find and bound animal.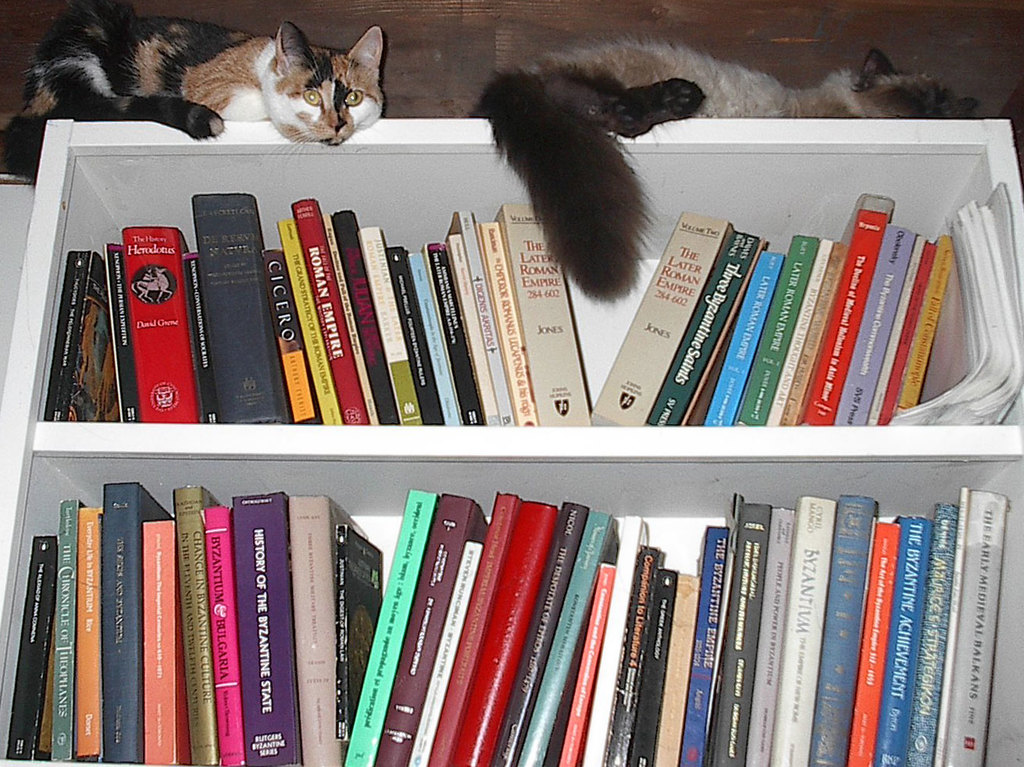
Bound: {"left": 4, "top": 0, "right": 385, "bottom": 187}.
